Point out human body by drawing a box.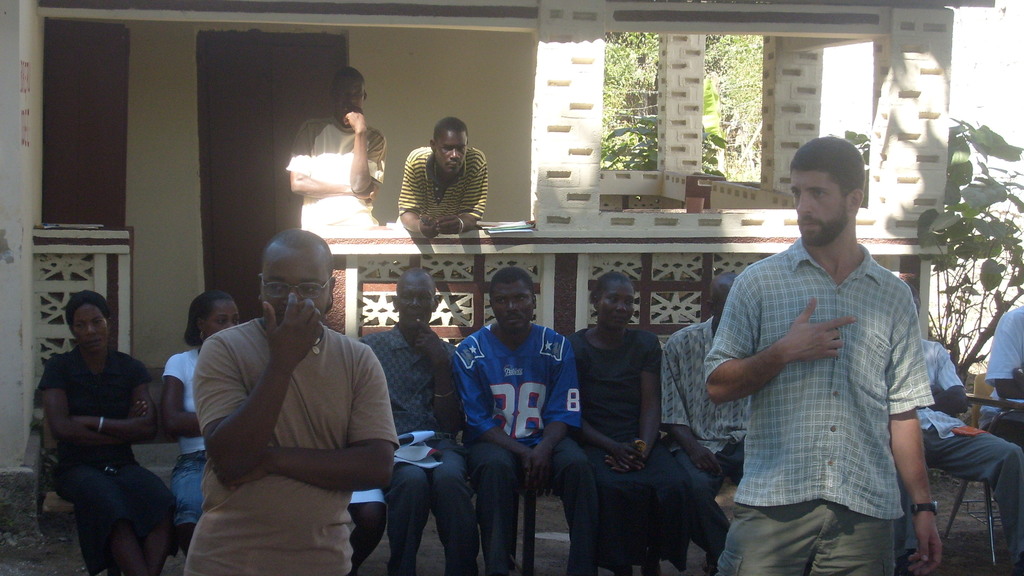
(left=359, top=263, right=480, bottom=575).
